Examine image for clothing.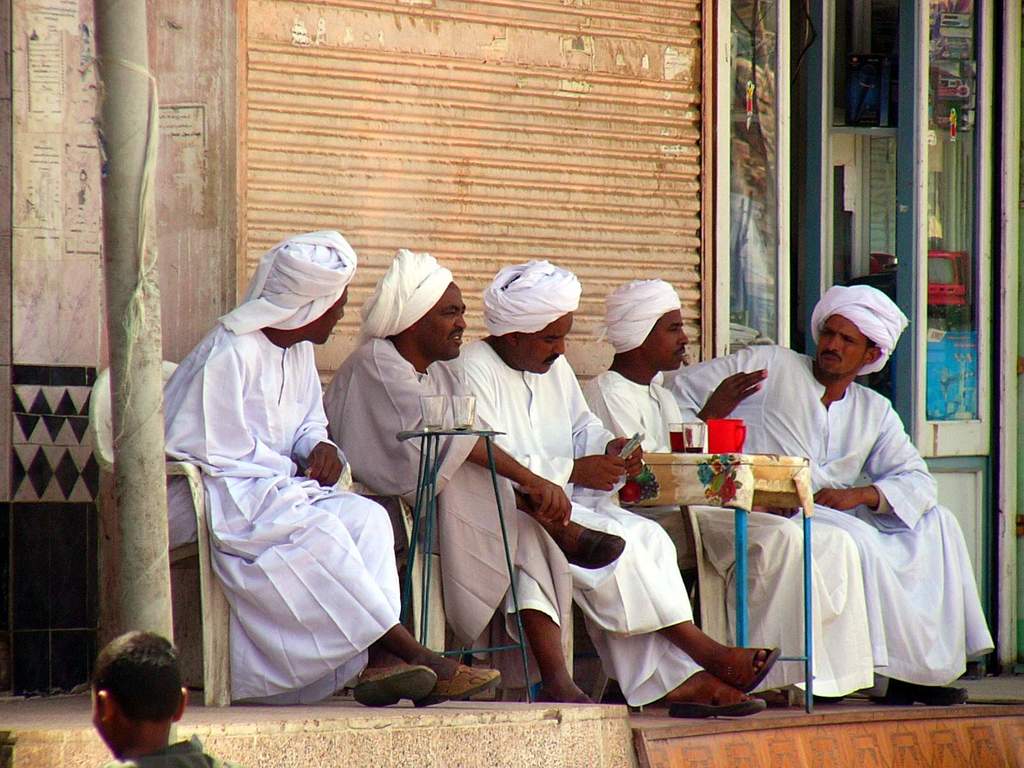
Examination result: 808,297,917,384.
